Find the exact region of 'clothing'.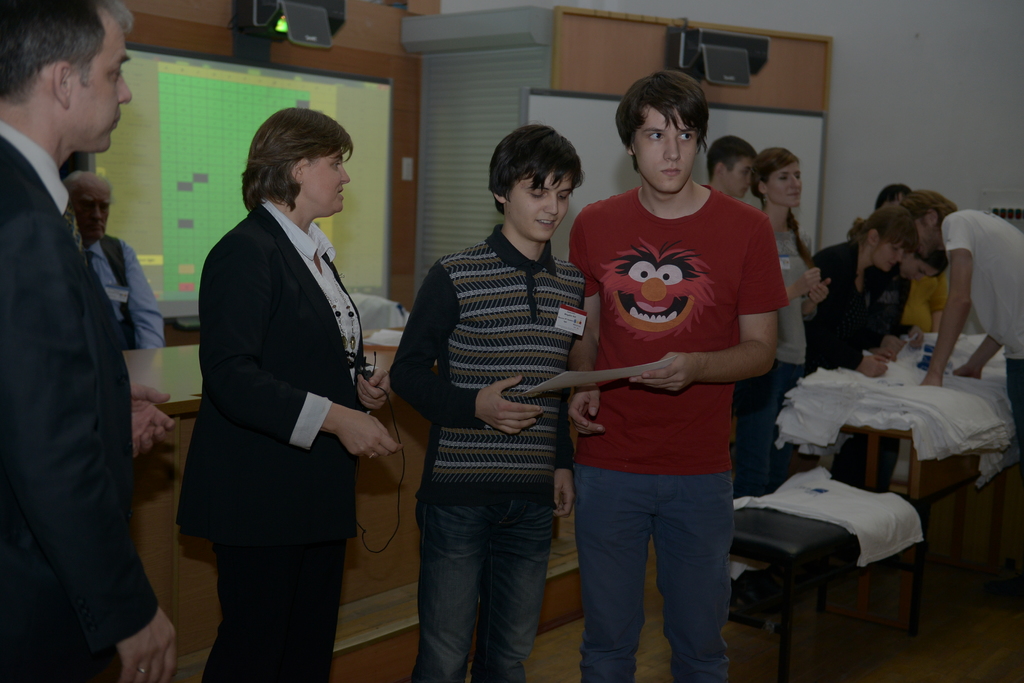
Exact region: left=266, top=202, right=360, bottom=453.
